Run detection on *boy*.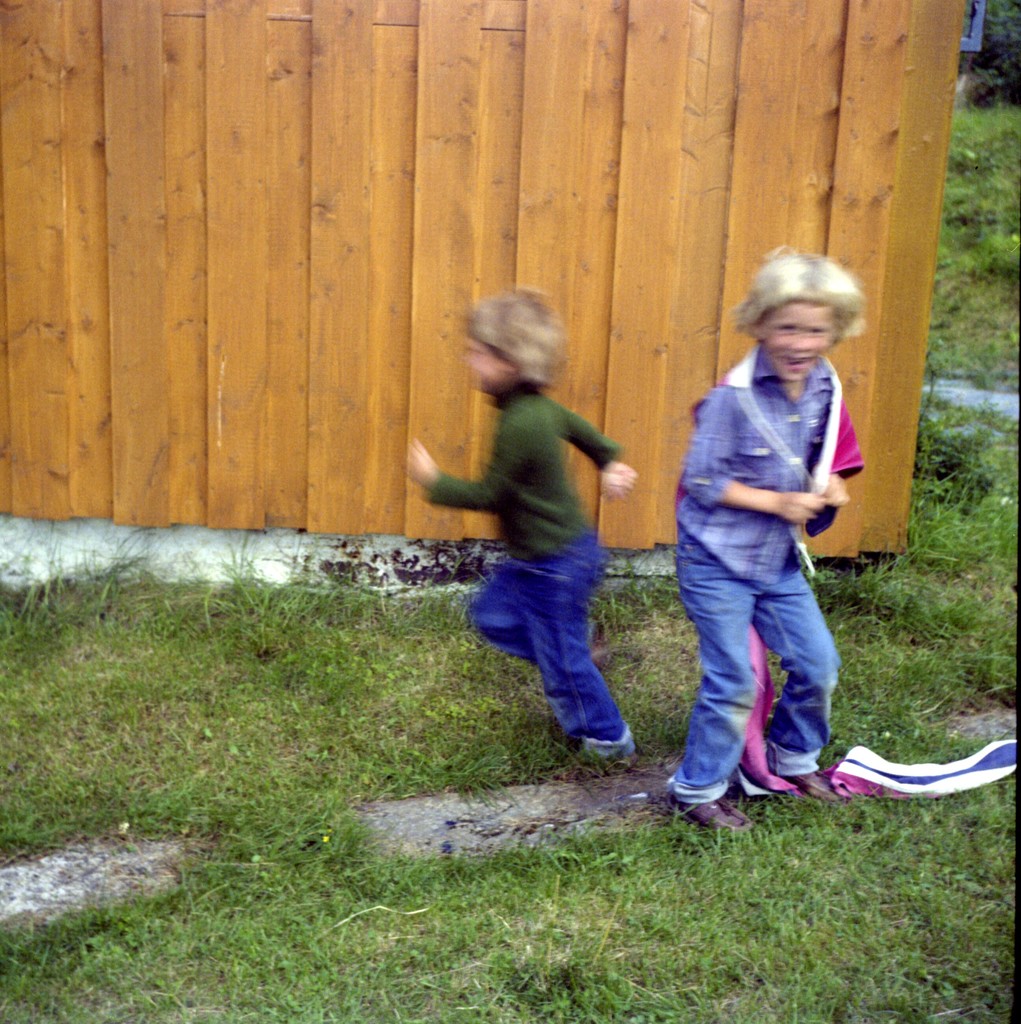
Result: 666 246 867 835.
